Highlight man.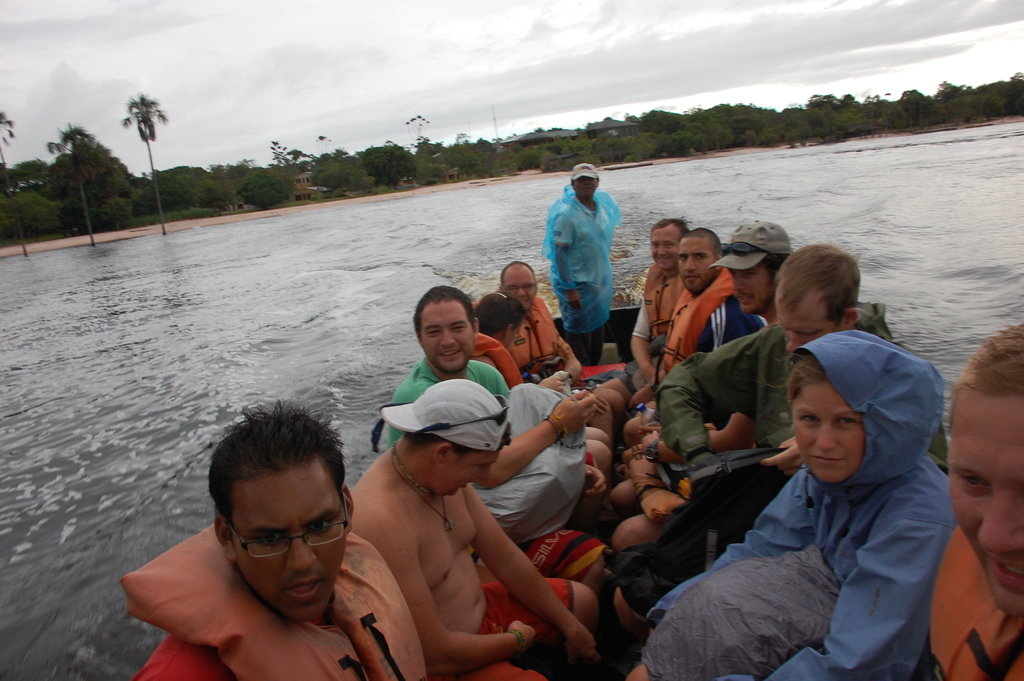
Highlighted region: 543,166,621,371.
